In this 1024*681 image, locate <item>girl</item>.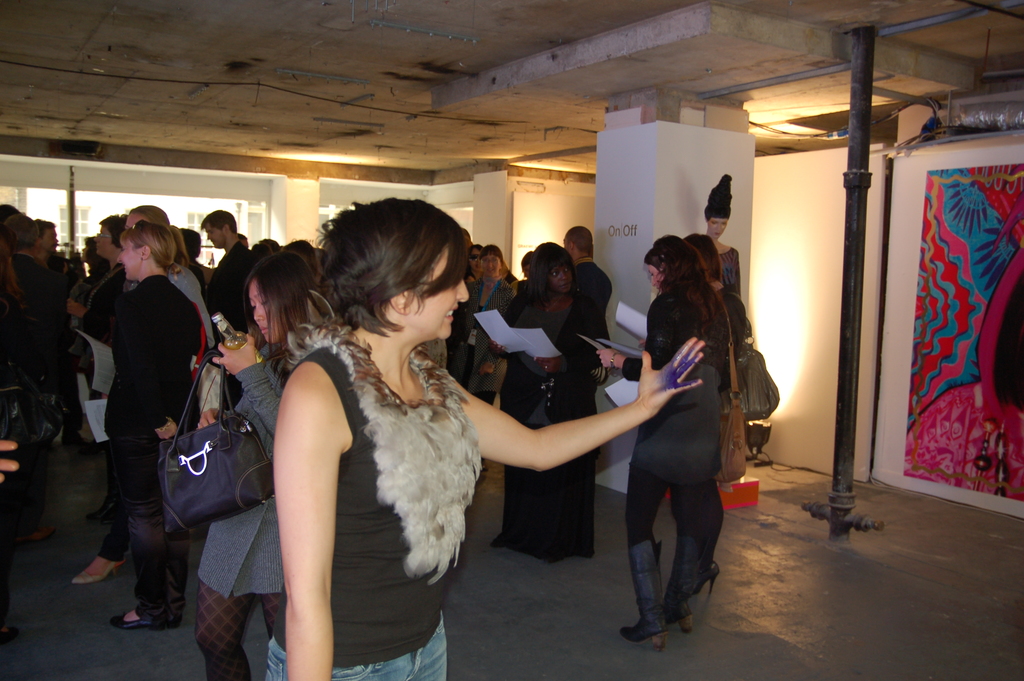
Bounding box: bbox=(191, 246, 321, 680).
